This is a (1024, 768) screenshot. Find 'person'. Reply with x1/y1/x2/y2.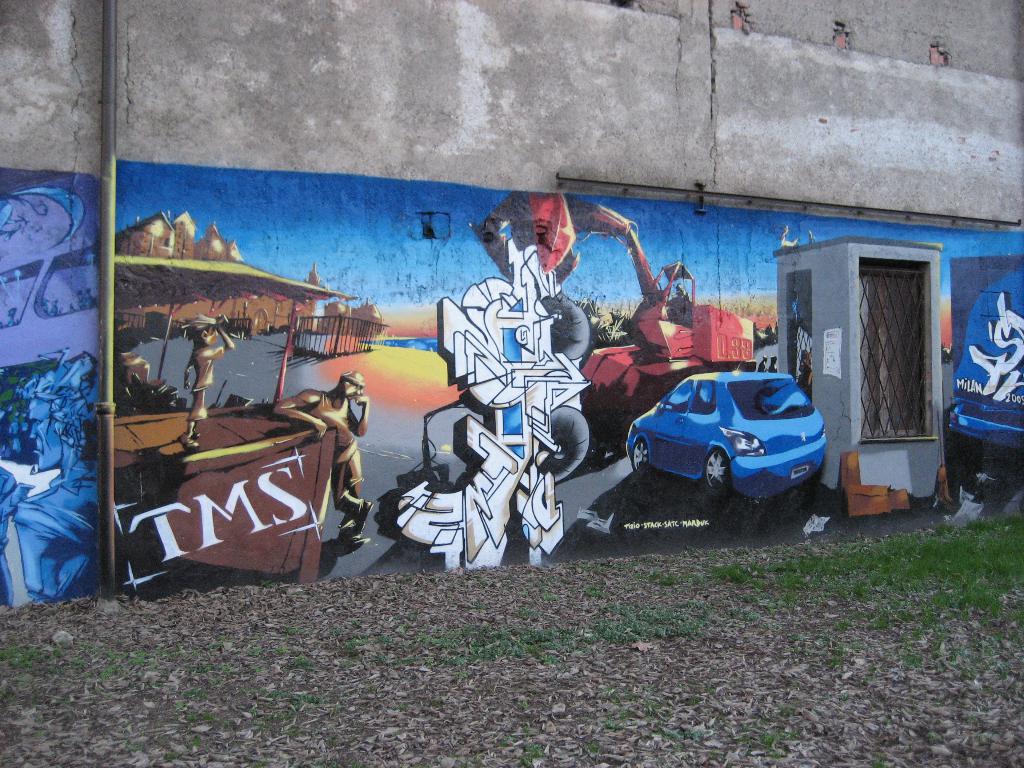
272/372/371/550.
